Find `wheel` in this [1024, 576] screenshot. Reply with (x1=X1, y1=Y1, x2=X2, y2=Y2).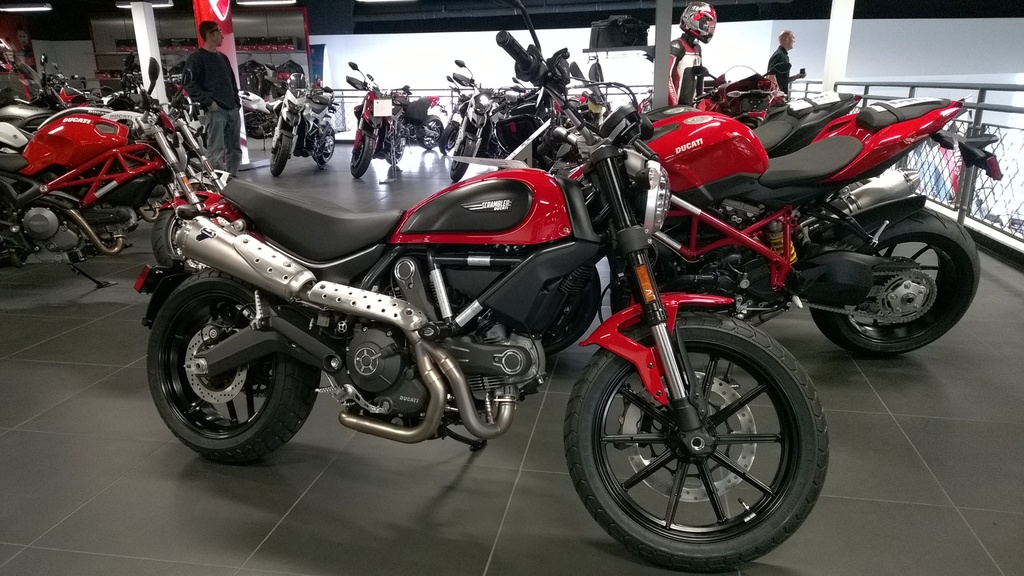
(x1=563, y1=319, x2=831, y2=553).
